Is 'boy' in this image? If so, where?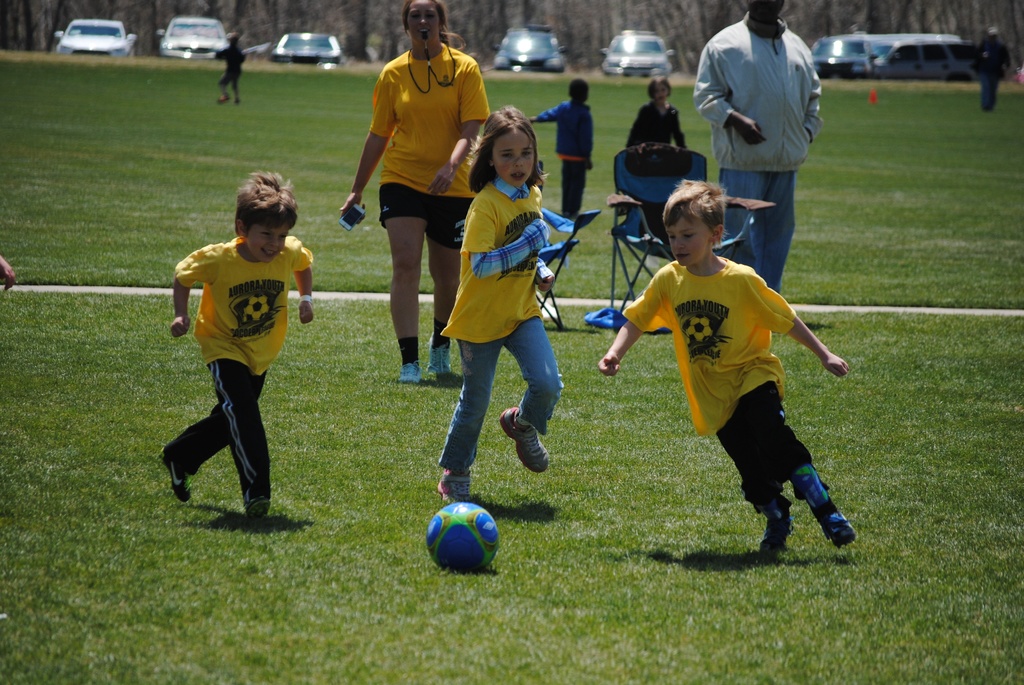
Yes, at box=[161, 173, 313, 522].
